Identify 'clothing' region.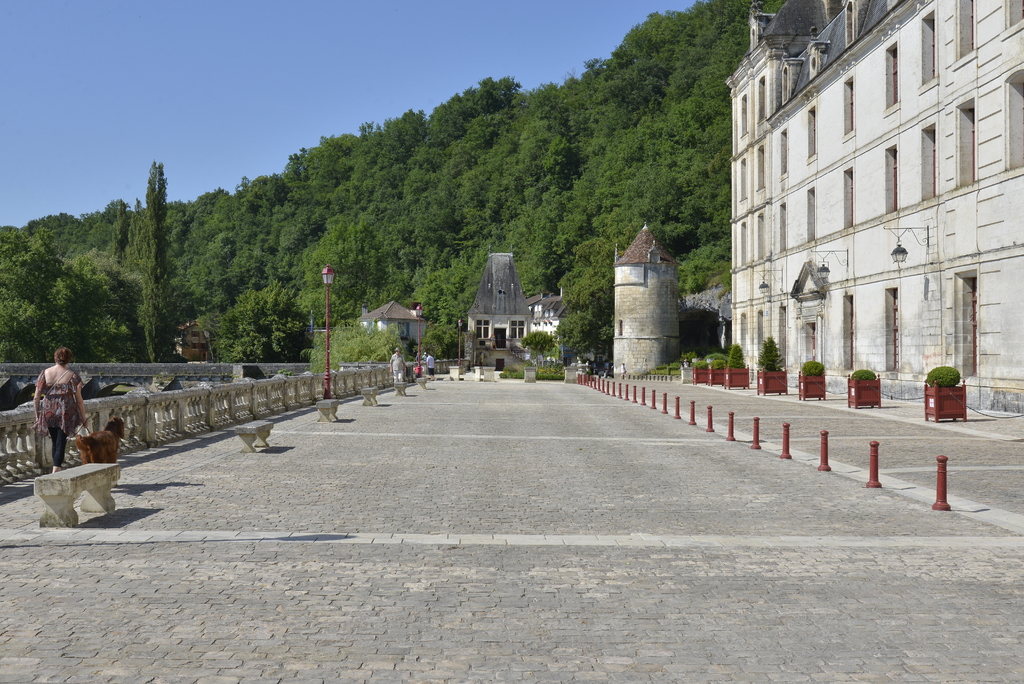
Region: bbox=(680, 361, 691, 366).
